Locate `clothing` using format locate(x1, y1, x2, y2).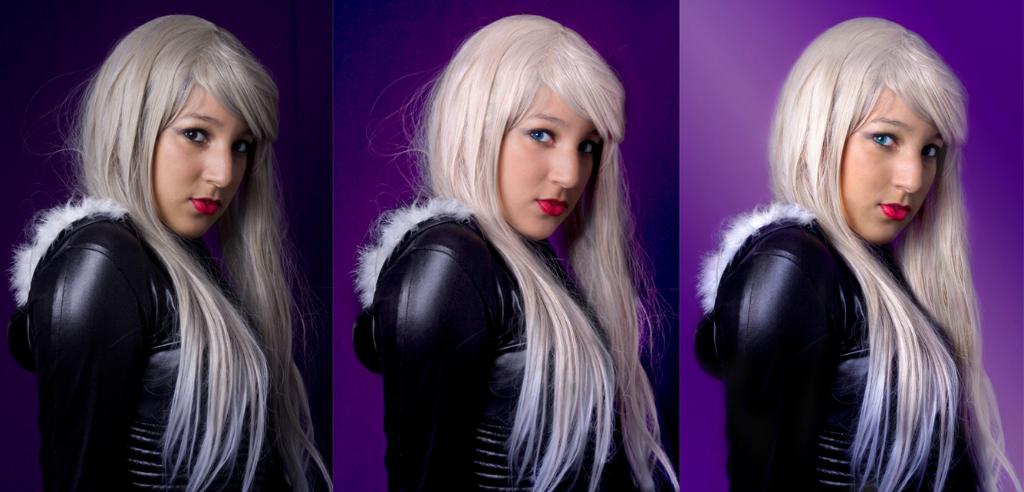
locate(690, 201, 980, 491).
